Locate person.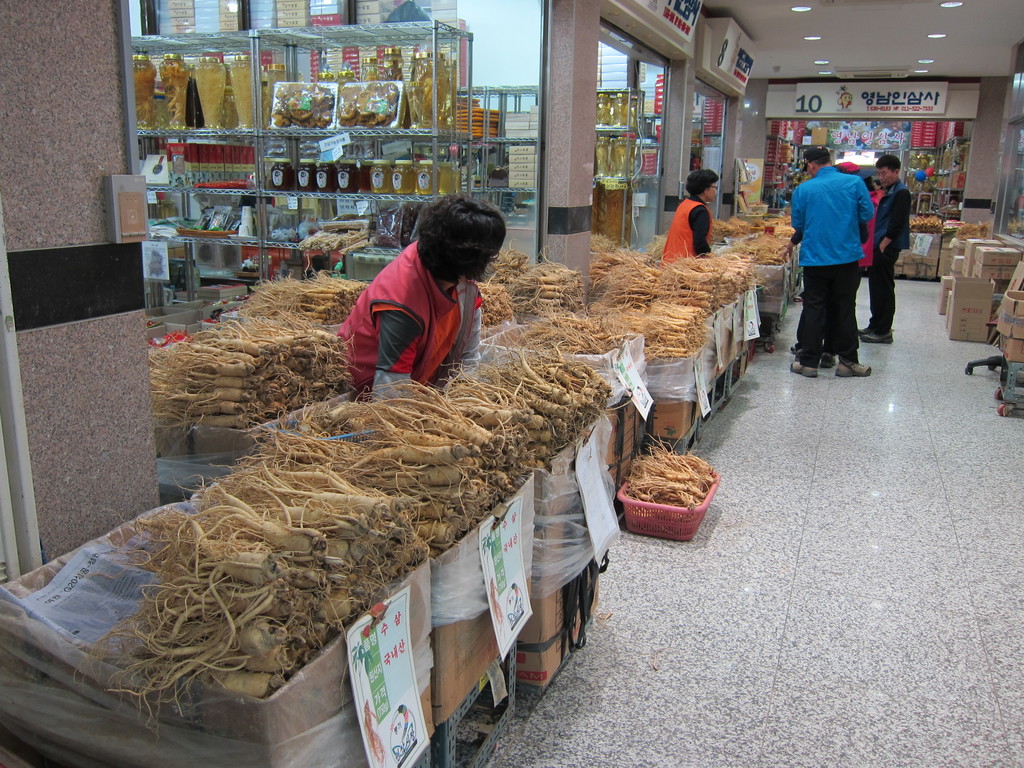
Bounding box: {"left": 785, "top": 143, "right": 877, "bottom": 379}.
